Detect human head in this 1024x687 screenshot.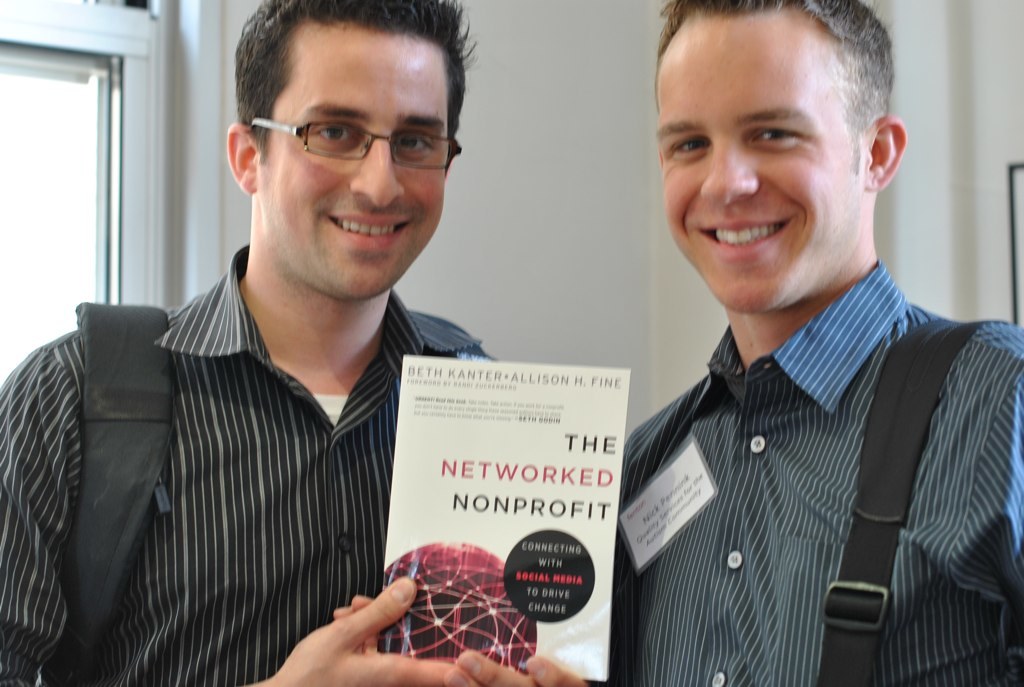
Detection: bbox=(227, 0, 478, 306).
